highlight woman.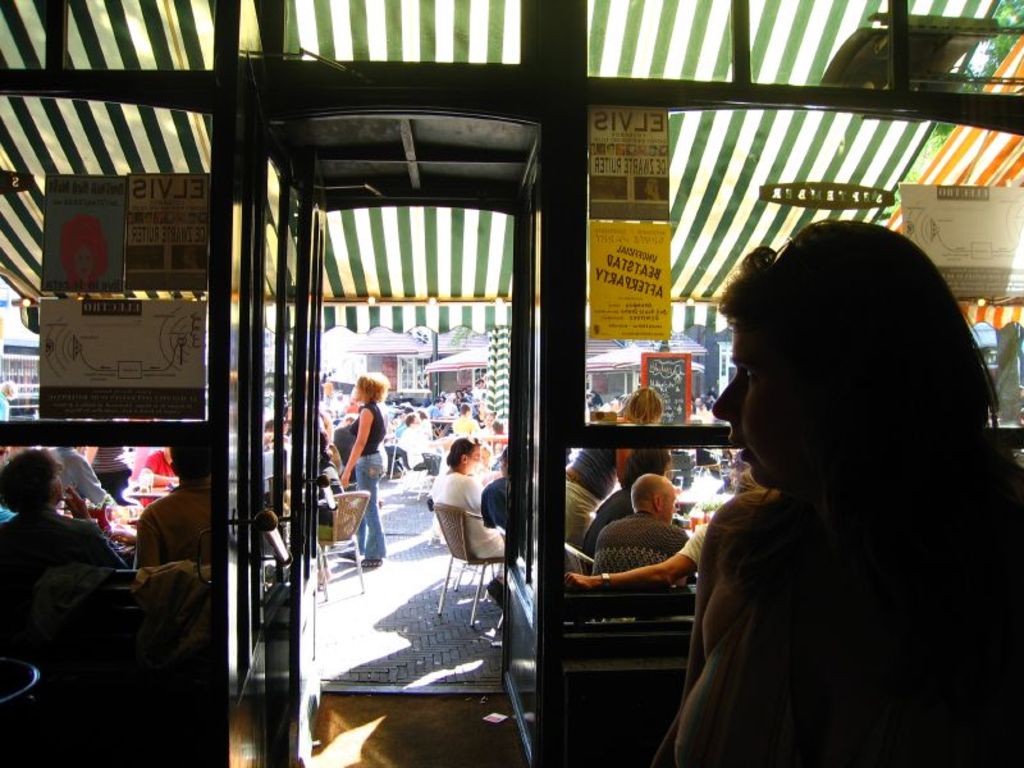
Highlighted region: crop(567, 389, 668, 554).
